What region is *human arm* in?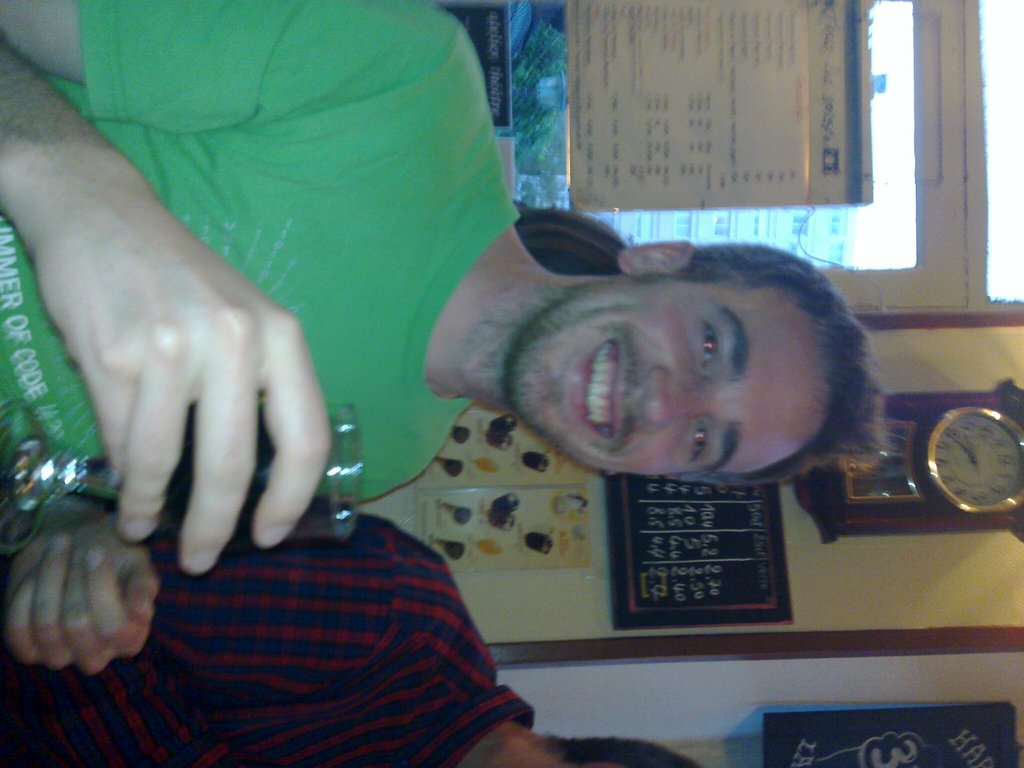
rect(0, 0, 446, 576).
